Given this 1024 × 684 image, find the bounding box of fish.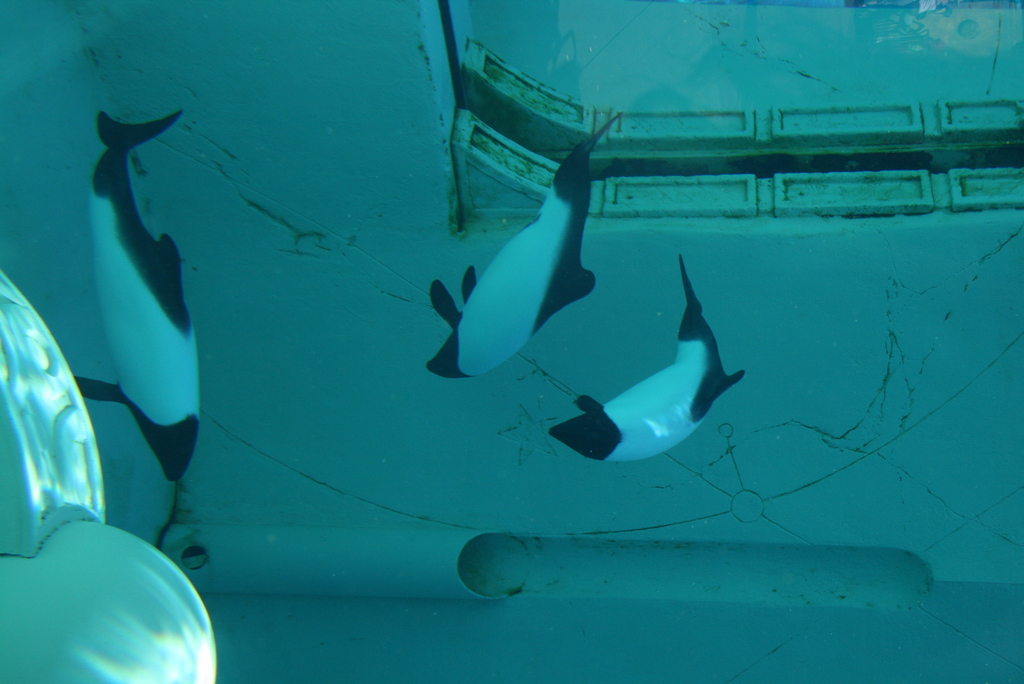
(x1=68, y1=109, x2=200, y2=482).
